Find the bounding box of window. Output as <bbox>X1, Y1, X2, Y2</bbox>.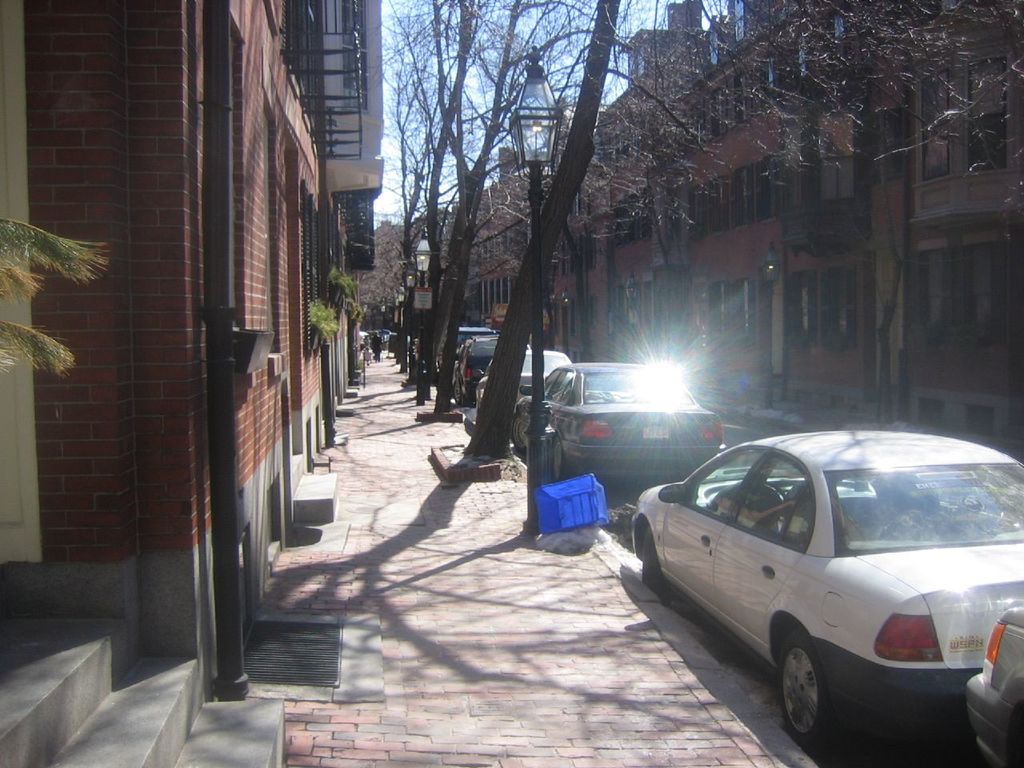
<bbox>569, 294, 578, 346</bbox>.
